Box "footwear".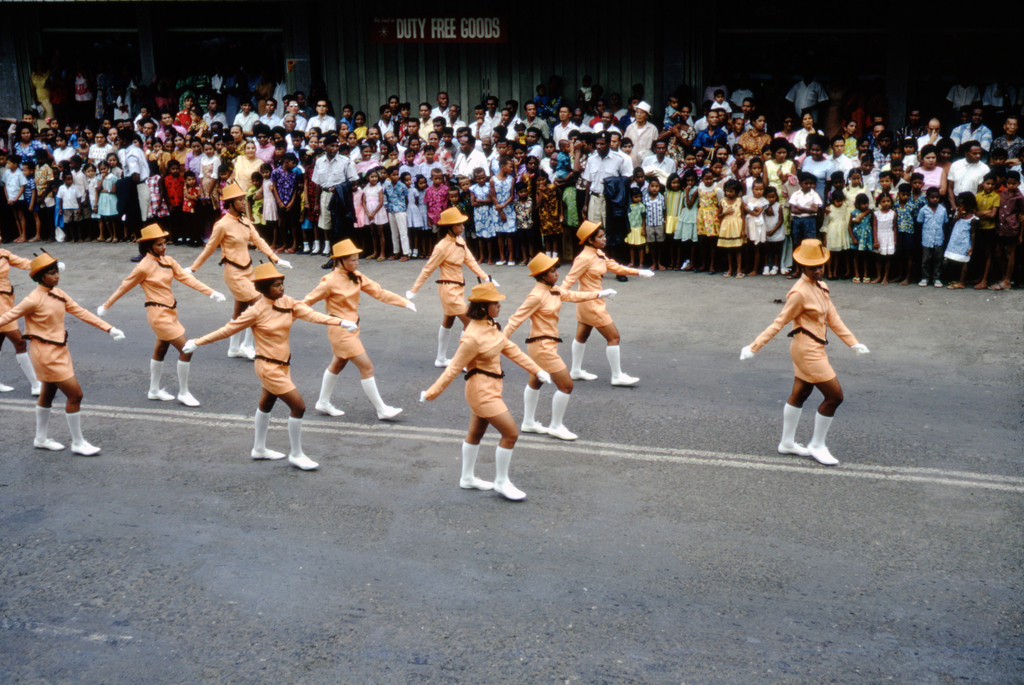
(left=918, top=280, right=925, bottom=287).
